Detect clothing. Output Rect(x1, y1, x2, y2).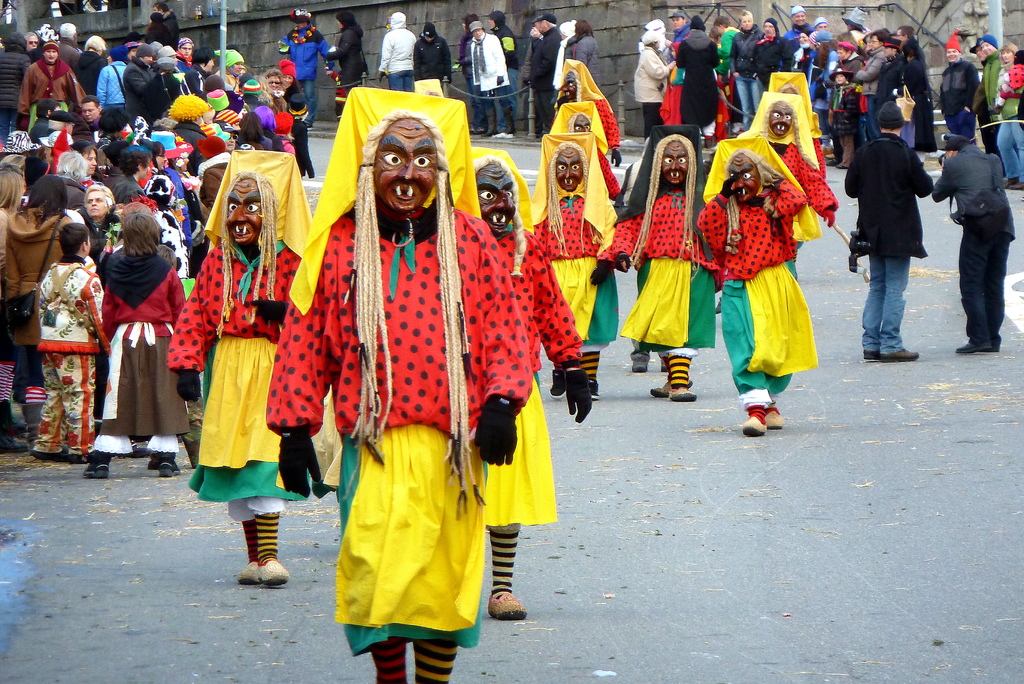
Rect(473, 145, 586, 597).
